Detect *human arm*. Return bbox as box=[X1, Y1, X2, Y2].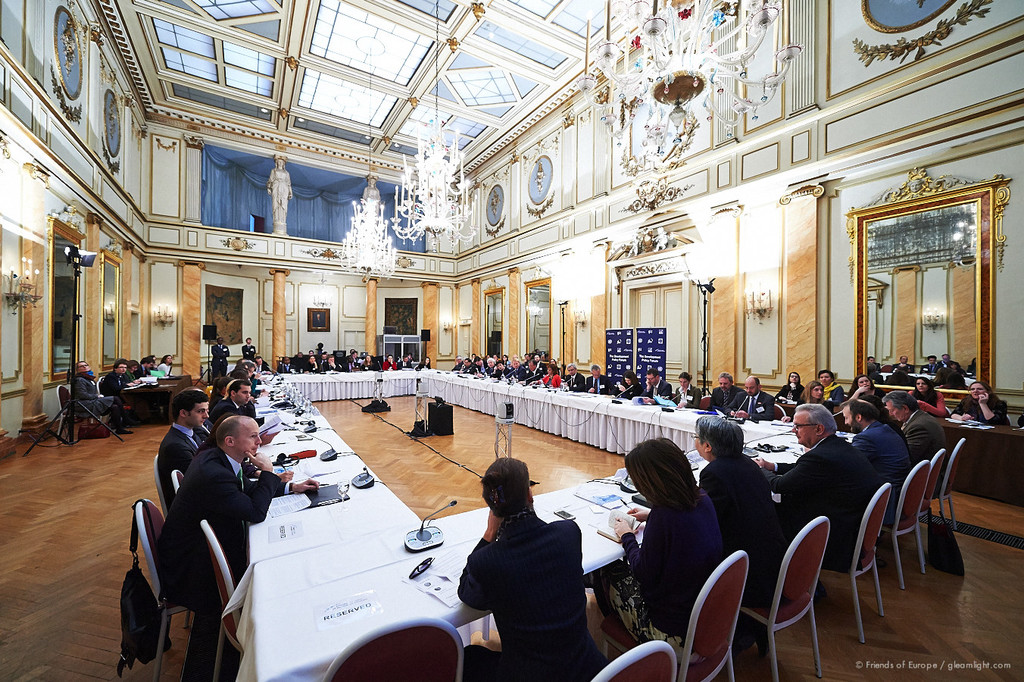
box=[949, 399, 969, 419].
